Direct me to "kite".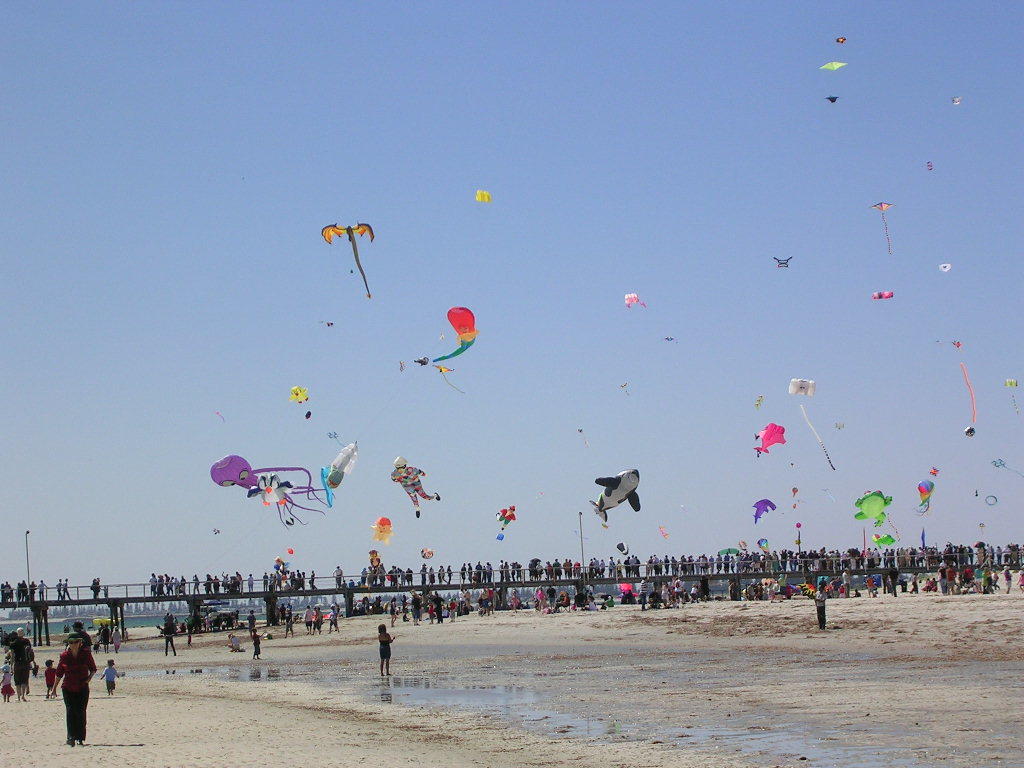
Direction: (x1=617, y1=289, x2=647, y2=309).
